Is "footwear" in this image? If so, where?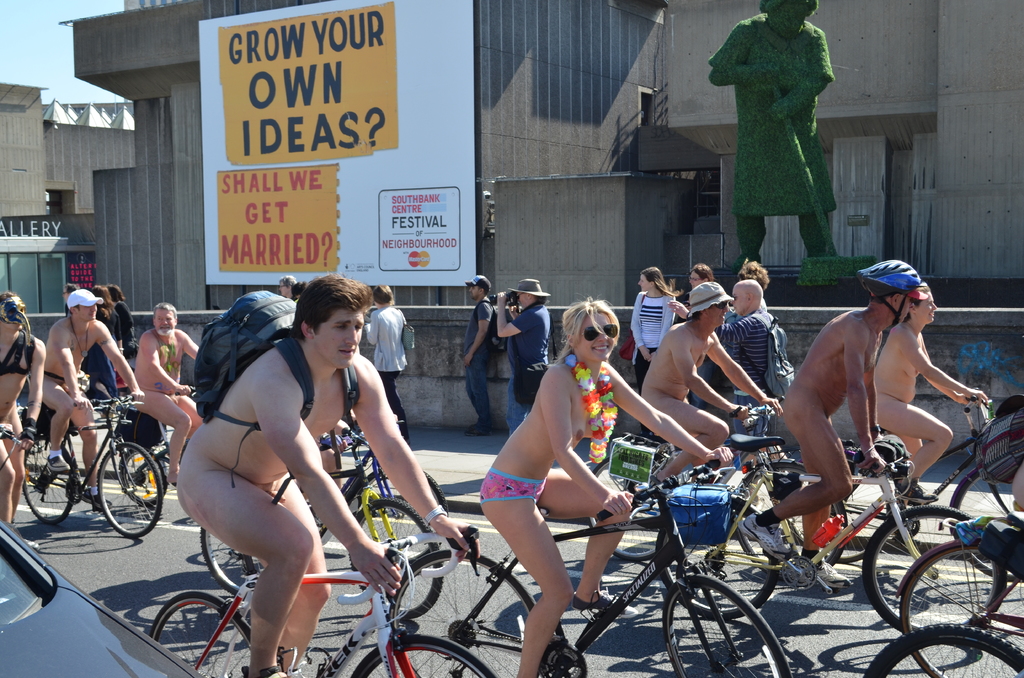
Yes, at Rect(812, 556, 852, 588).
